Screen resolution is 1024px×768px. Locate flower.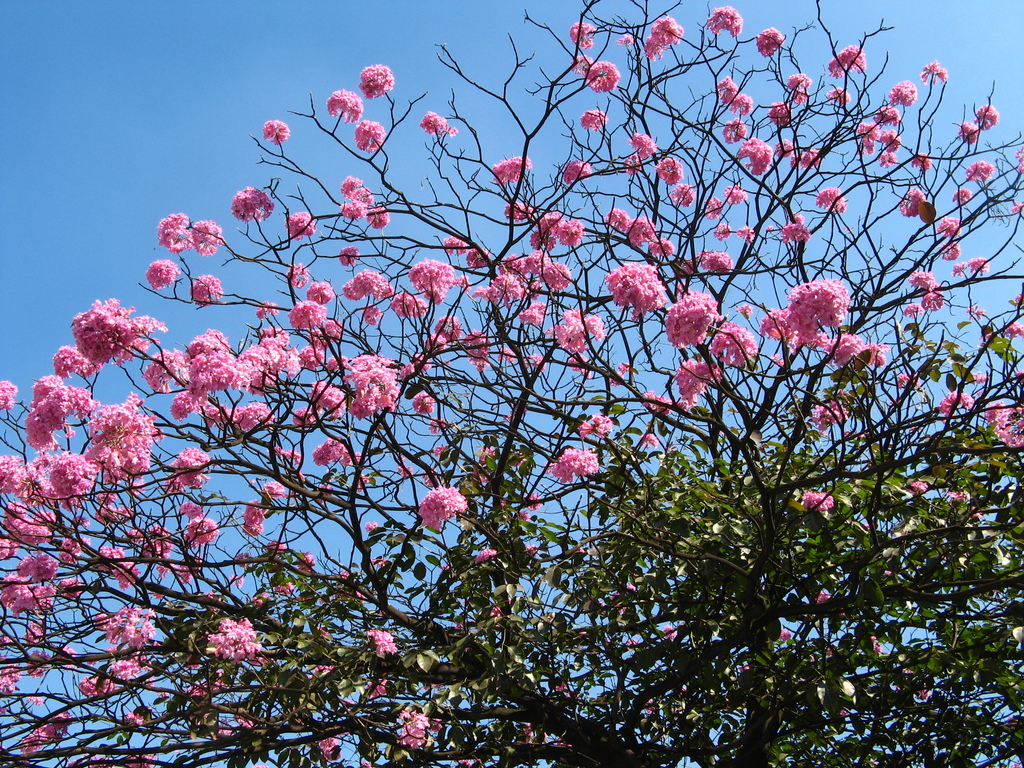
(340,247,358,267).
